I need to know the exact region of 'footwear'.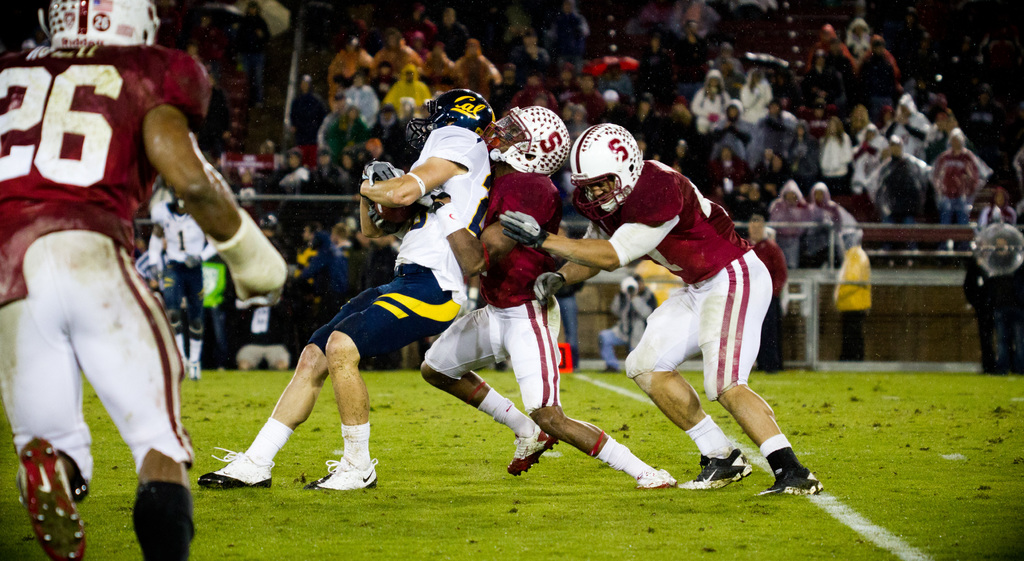
Region: bbox(20, 429, 90, 560).
